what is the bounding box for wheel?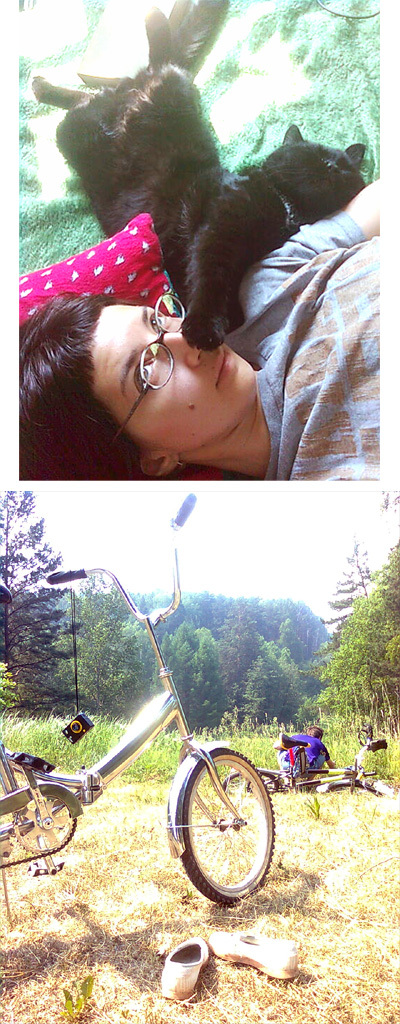
bbox(169, 751, 269, 916).
